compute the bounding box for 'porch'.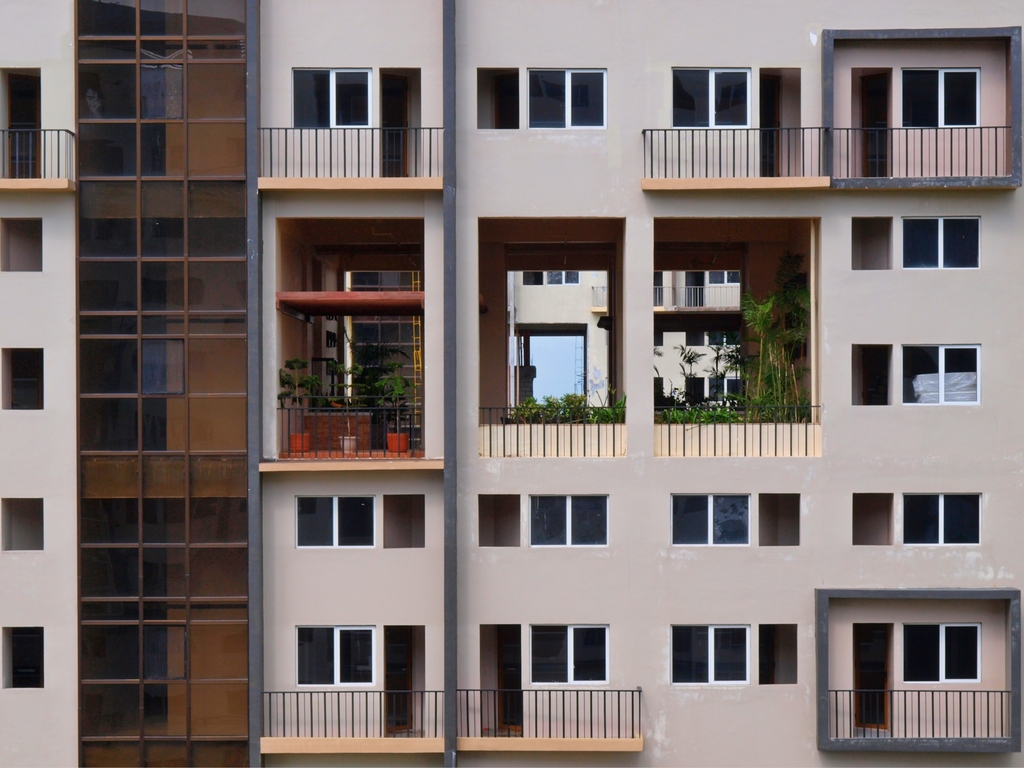
rect(260, 680, 441, 744).
